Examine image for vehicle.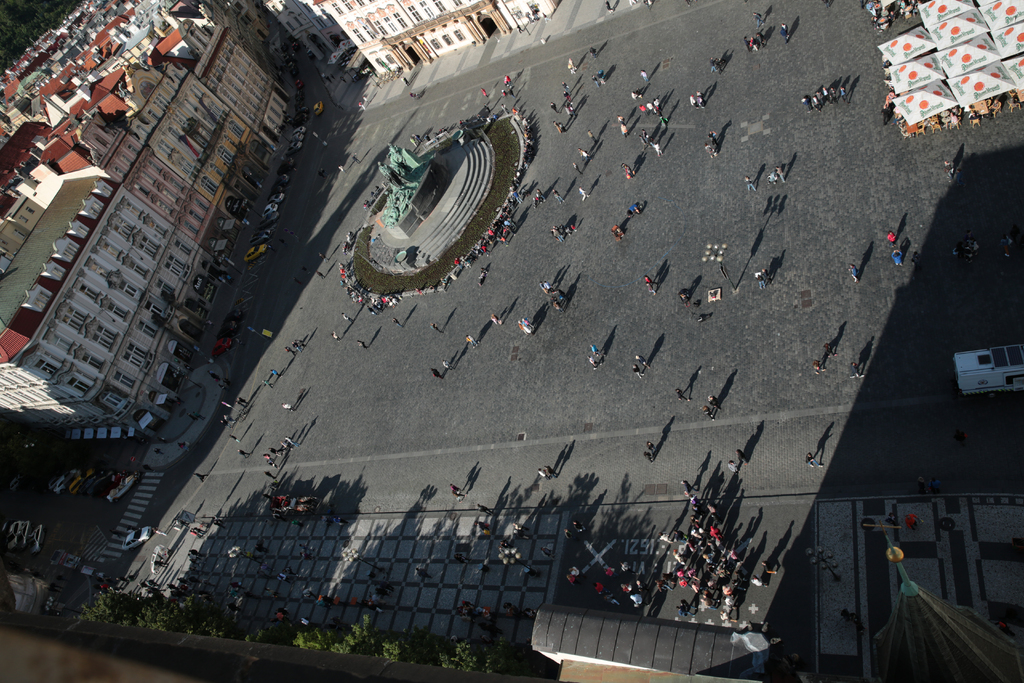
Examination result: crop(121, 523, 151, 549).
